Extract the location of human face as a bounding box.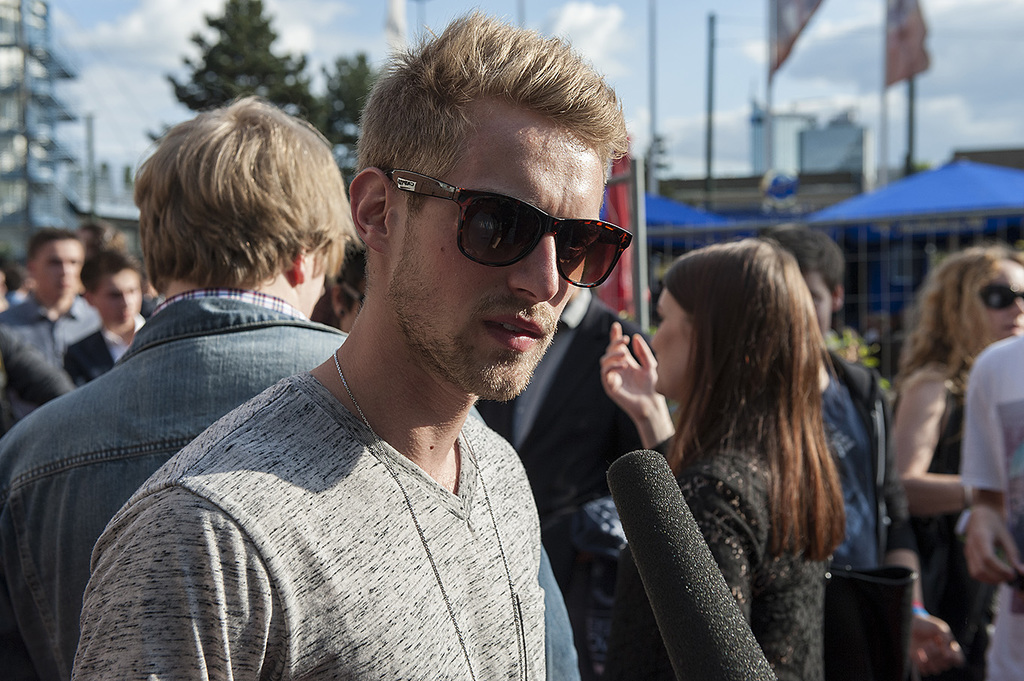
box=[388, 102, 616, 401].
